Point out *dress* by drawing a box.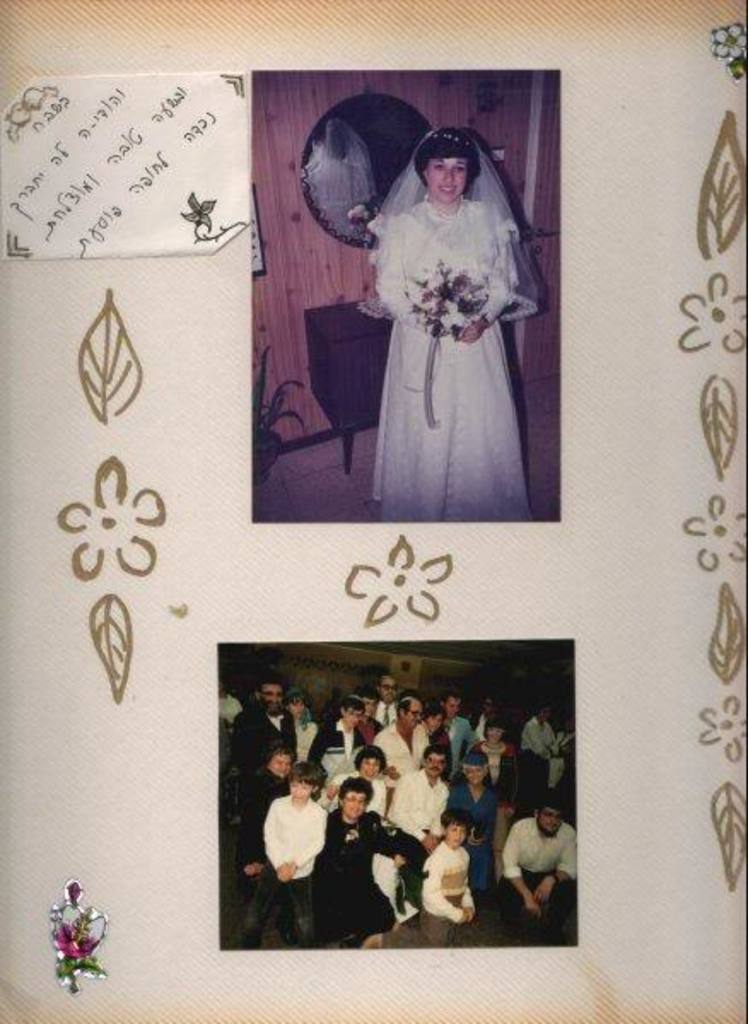
(365, 201, 545, 522).
